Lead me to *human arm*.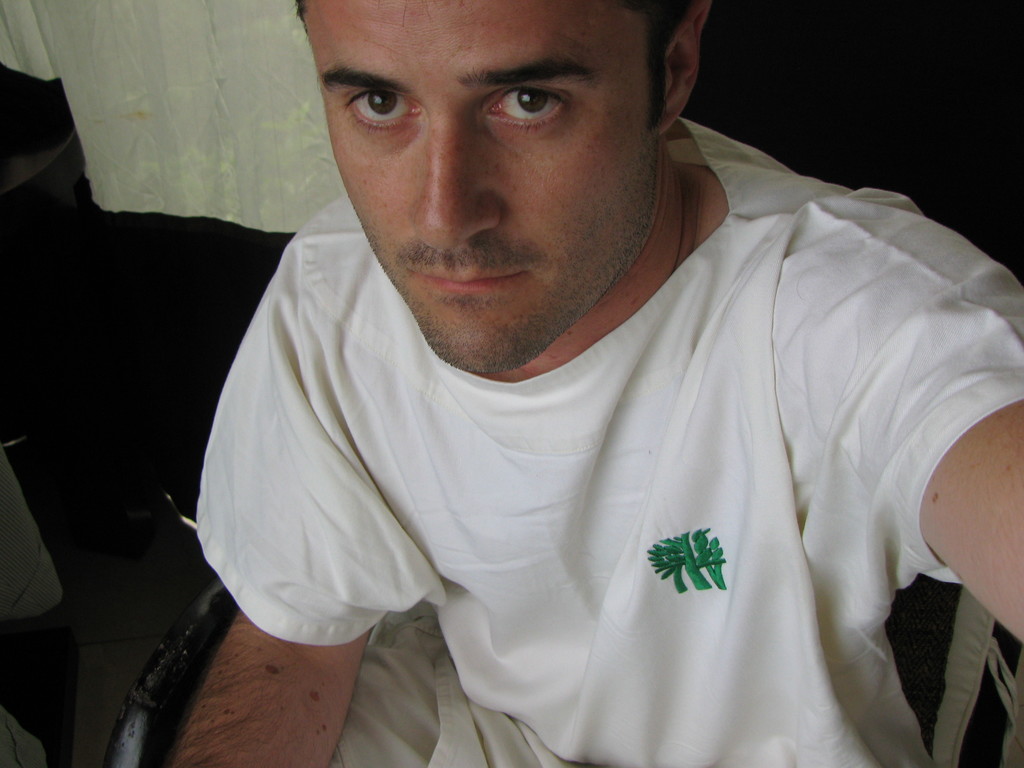
Lead to [170,309,539,764].
